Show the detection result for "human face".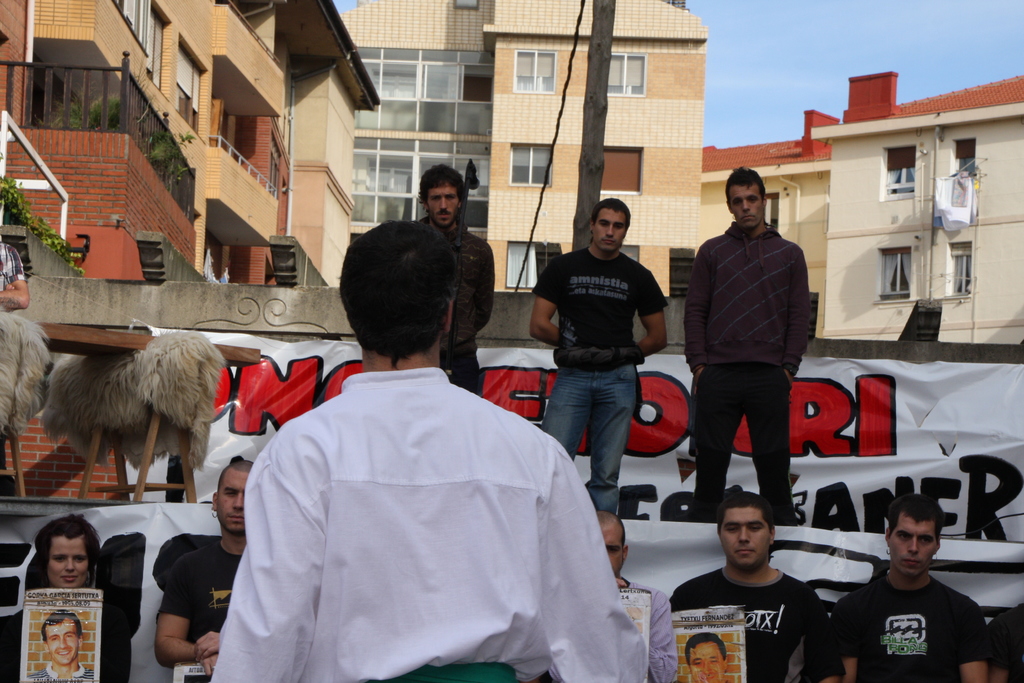
(605, 529, 624, 574).
